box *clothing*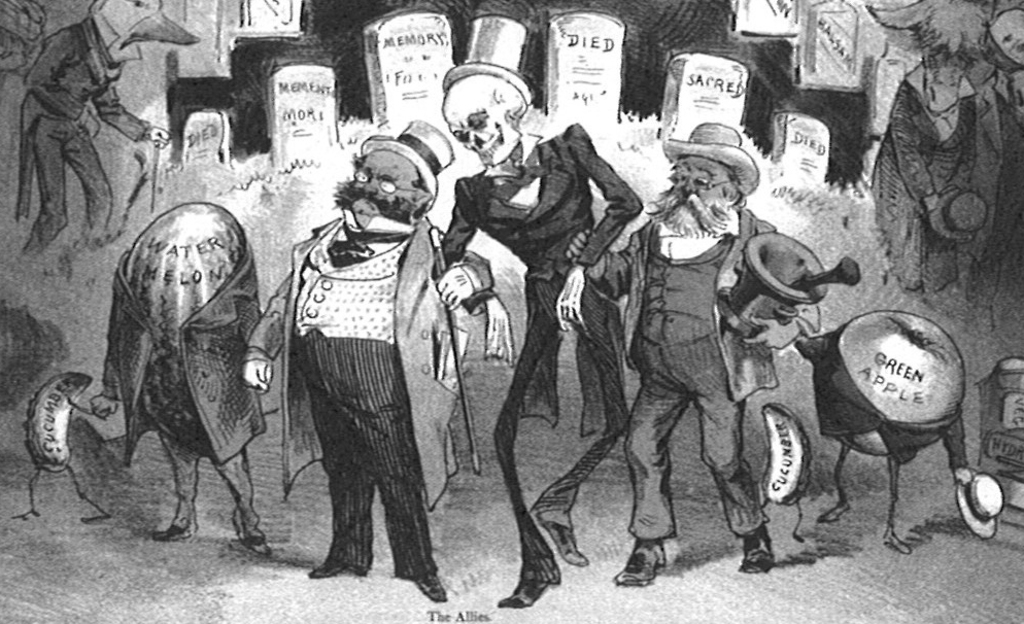
rect(15, 8, 159, 248)
